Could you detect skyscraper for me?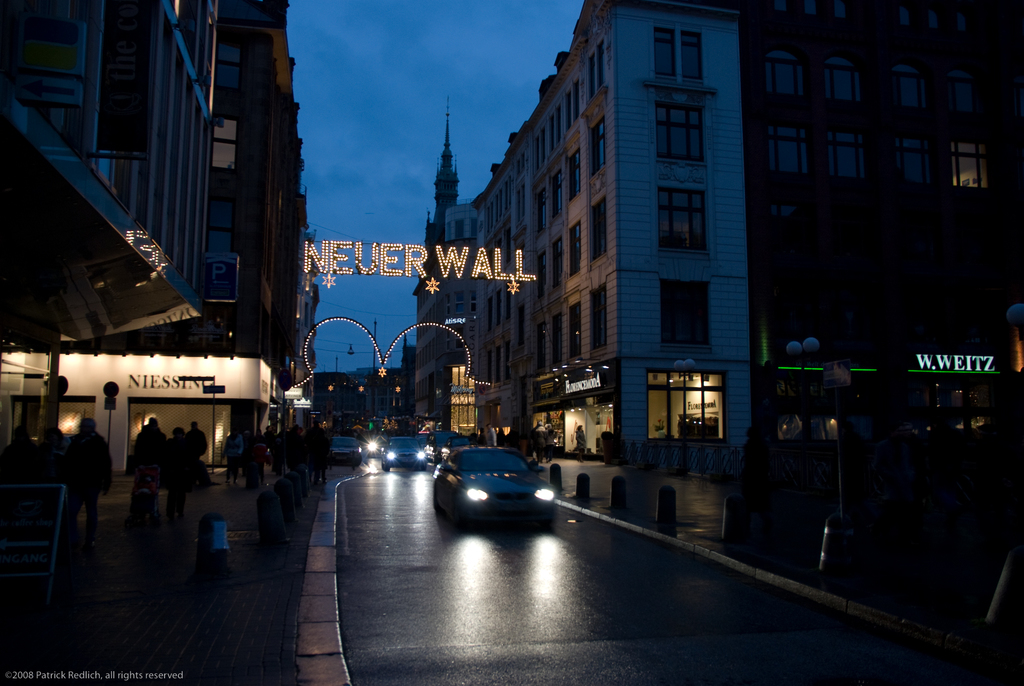
Detection result: select_region(417, 0, 1021, 502).
